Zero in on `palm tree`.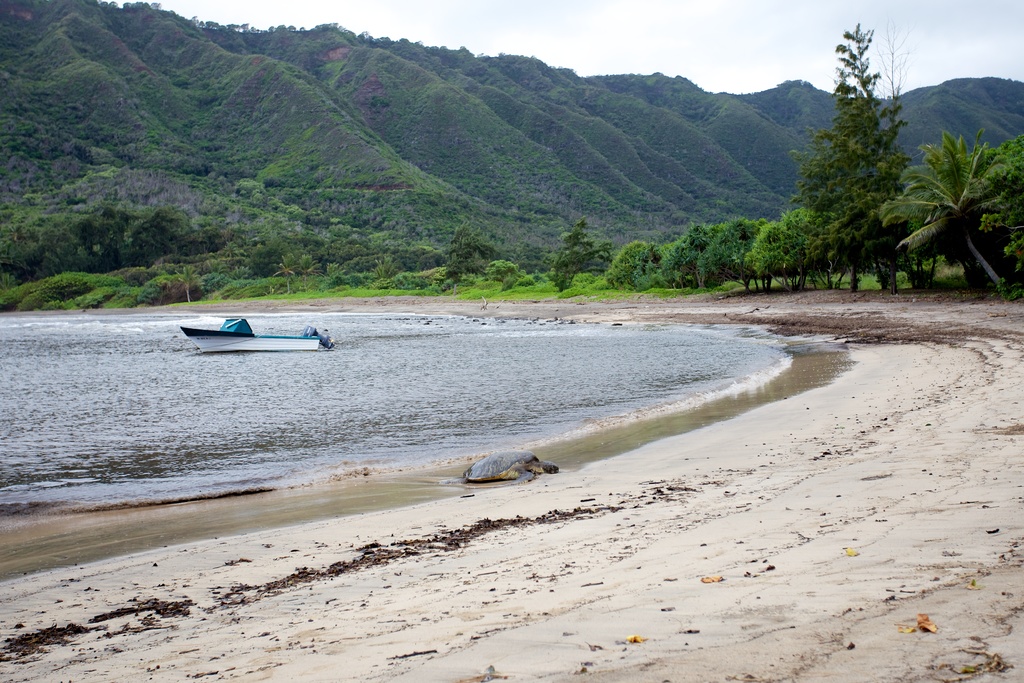
Zeroed in: 870/131/1008/305.
